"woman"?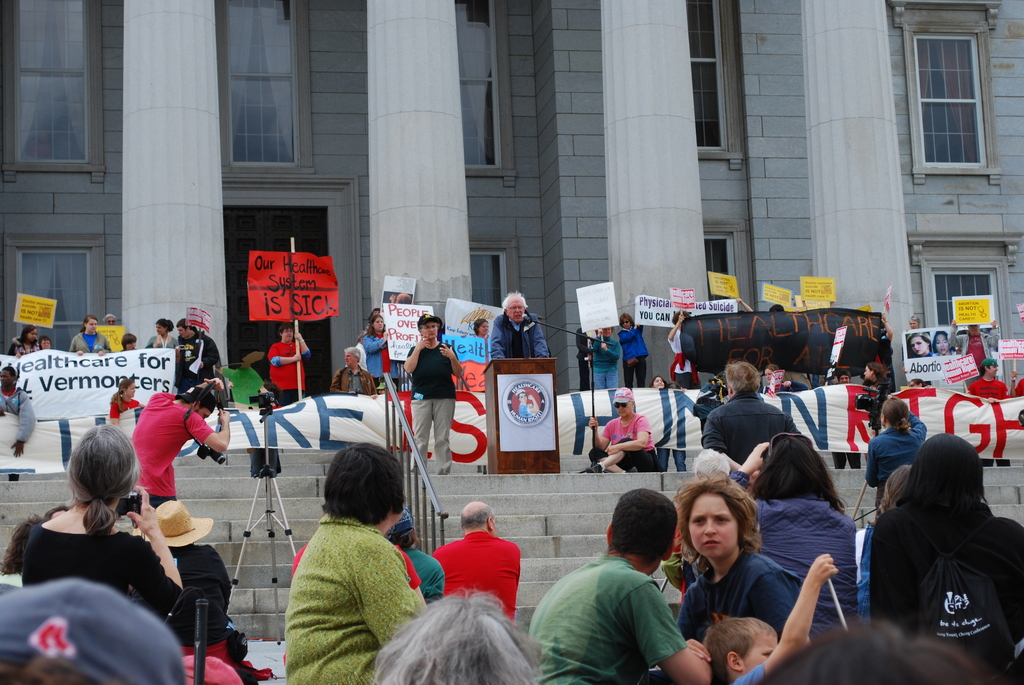
[854,468,911,627]
